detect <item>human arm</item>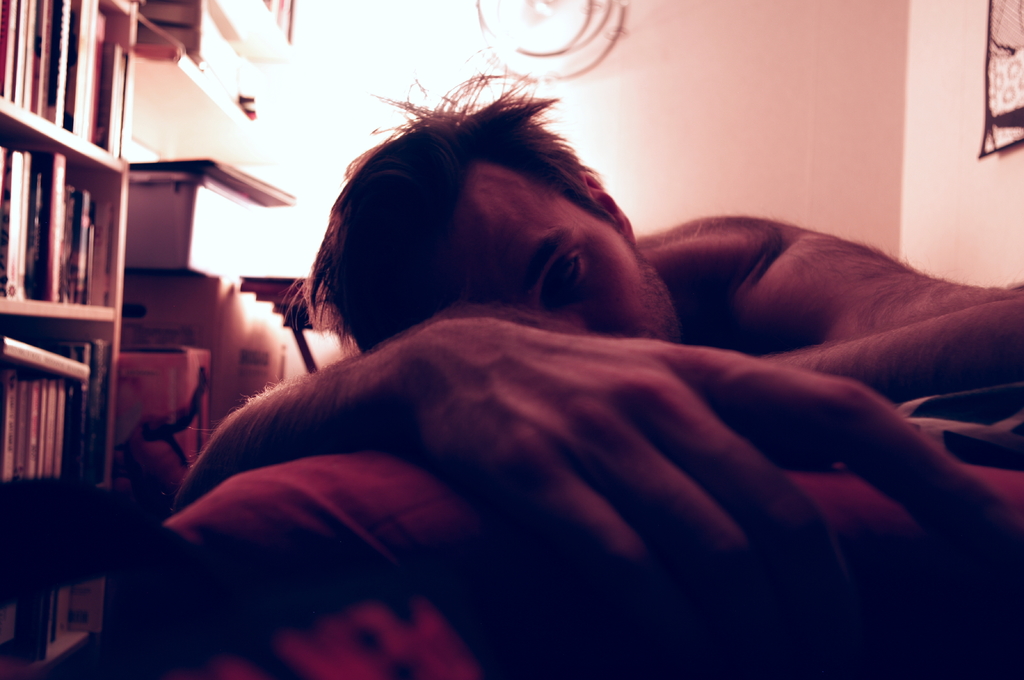
[166,315,1023,679]
